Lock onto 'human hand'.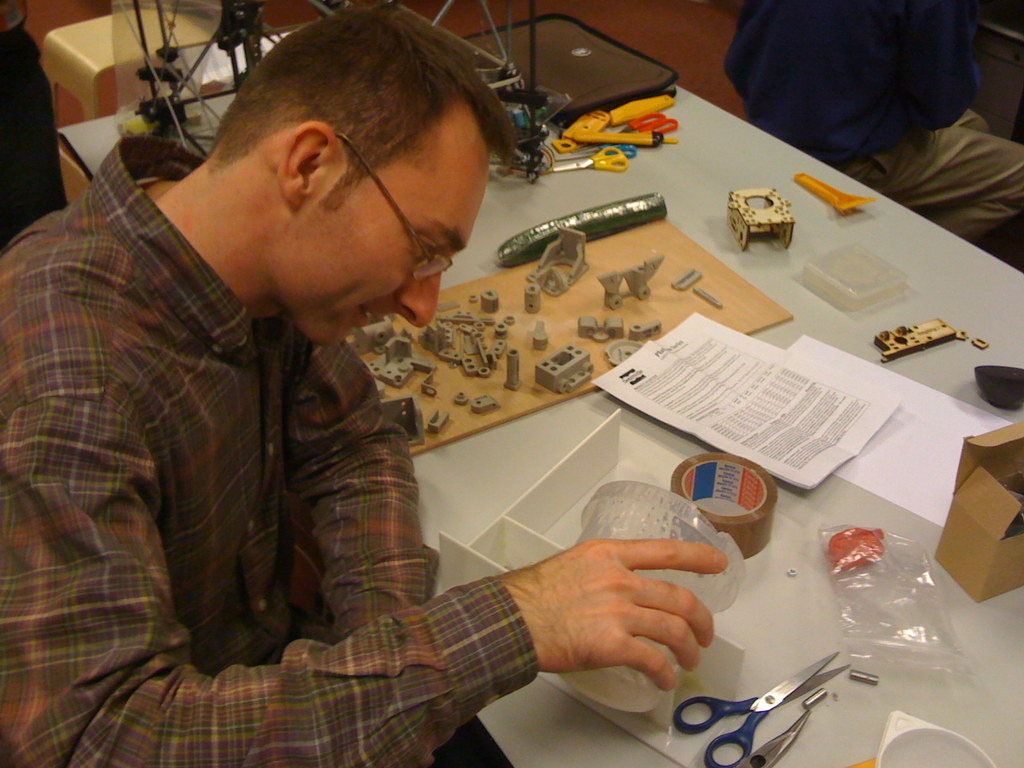
Locked: <bbox>534, 520, 746, 677</bbox>.
